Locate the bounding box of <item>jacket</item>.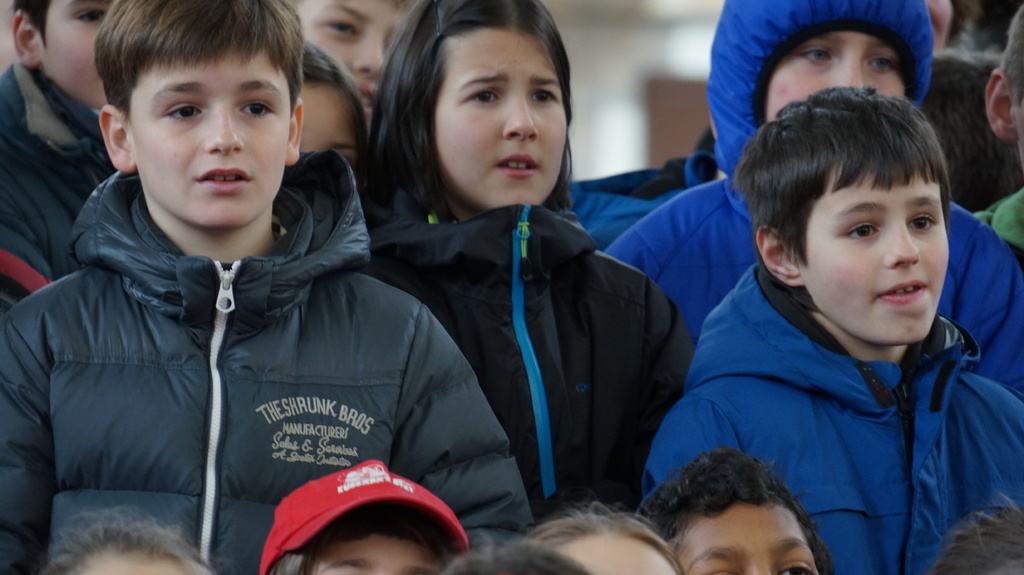
Bounding box: <region>609, 168, 1023, 407</region>.
